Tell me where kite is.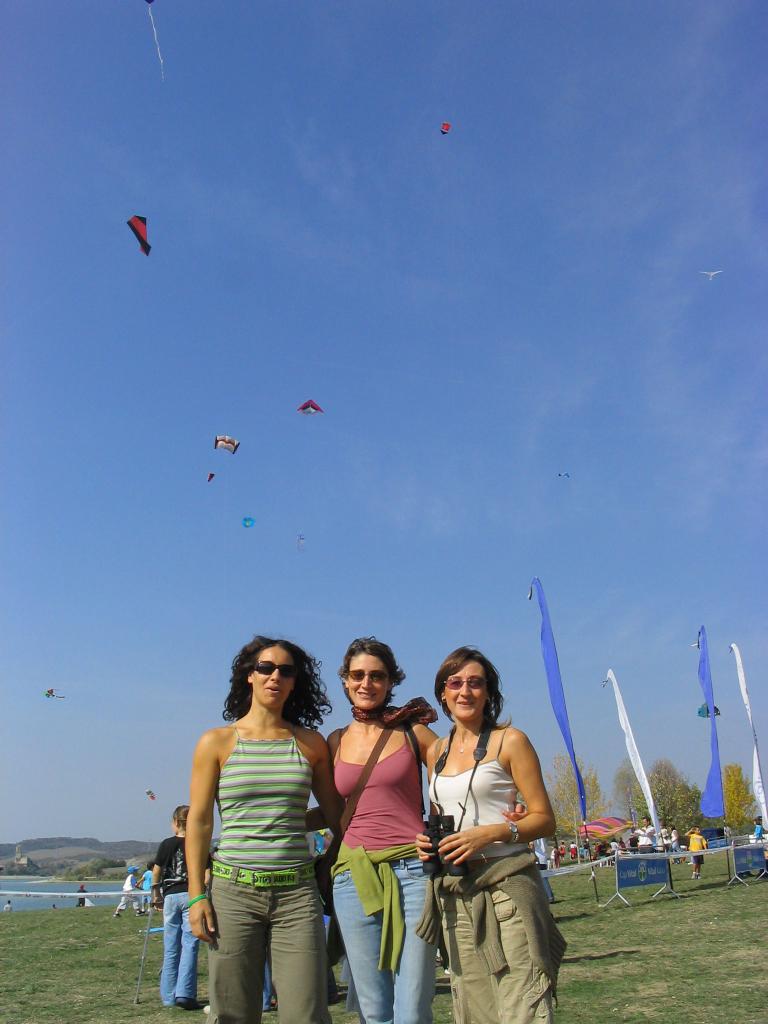
kite is at [297,396,325,417].
